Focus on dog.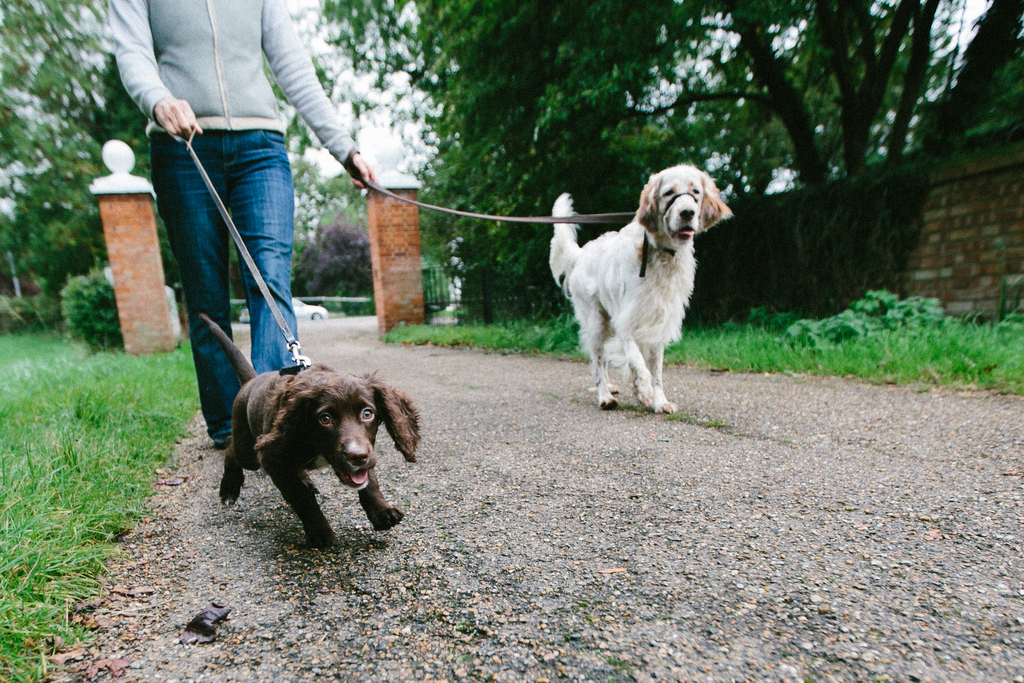
Focused at 545:158:733:415.
